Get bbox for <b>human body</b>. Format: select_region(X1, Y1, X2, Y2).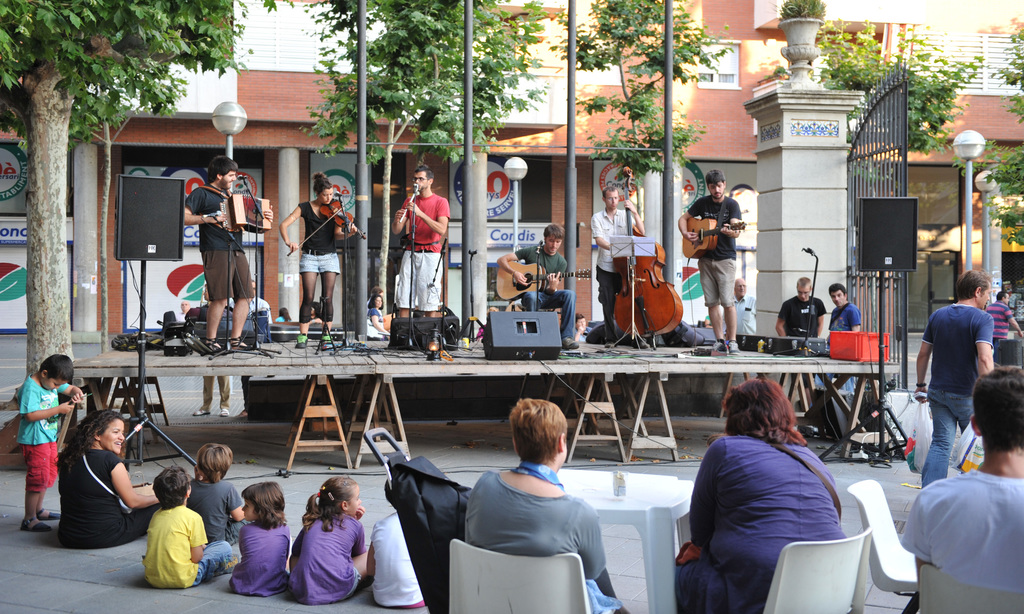
select_region(915, 268, 1001, 490).
